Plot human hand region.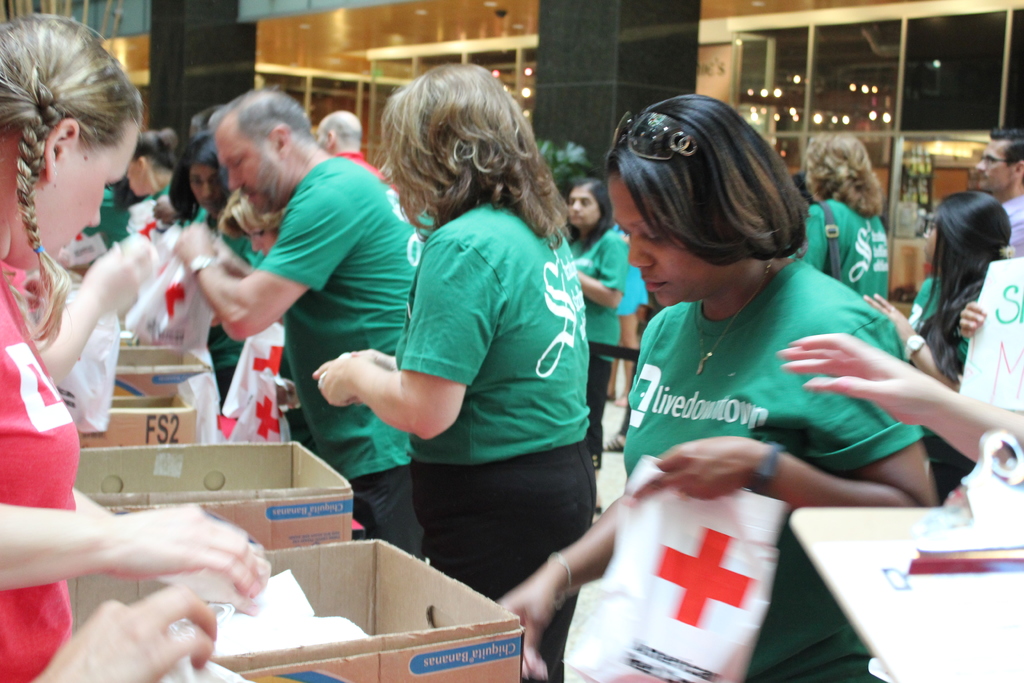
Plotted at bbox=(495, 578, 550, 682).
